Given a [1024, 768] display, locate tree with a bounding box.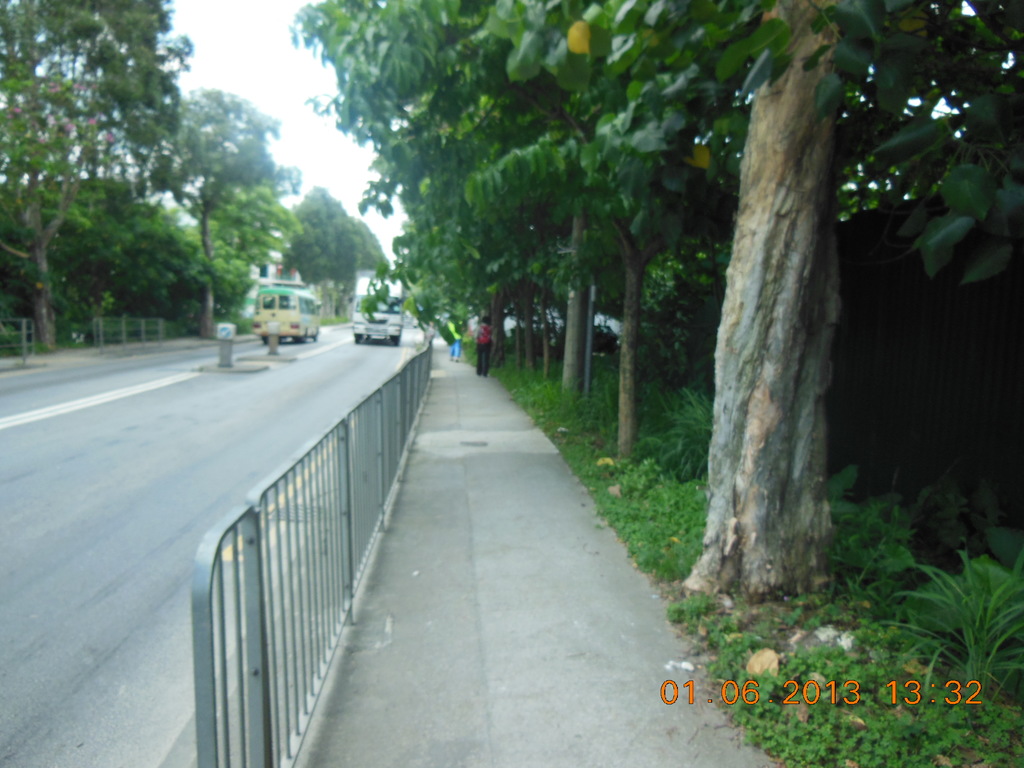
Located: 273 179 395 319.
